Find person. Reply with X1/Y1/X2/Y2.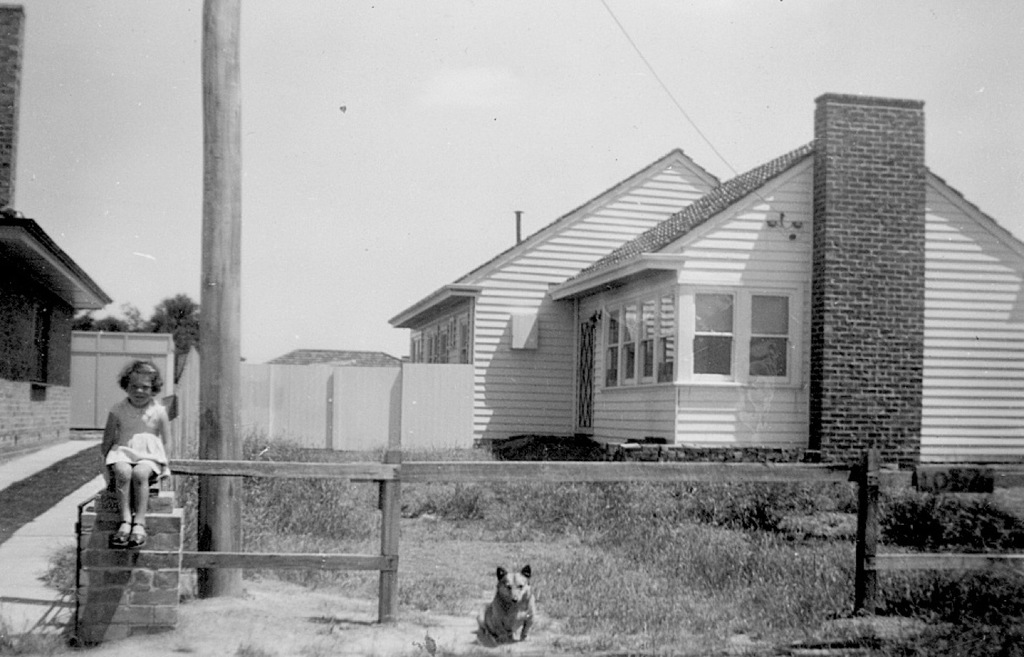
100/360/173/543.
